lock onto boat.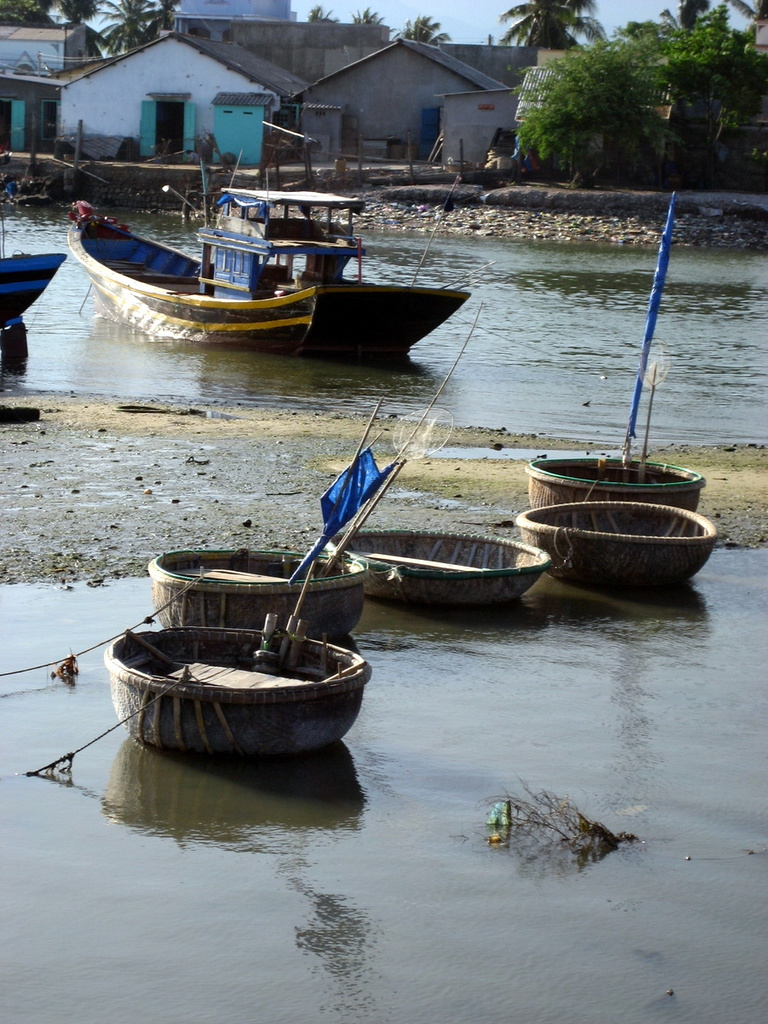
Locked: <region>51, 150, 472, 339</region>.
